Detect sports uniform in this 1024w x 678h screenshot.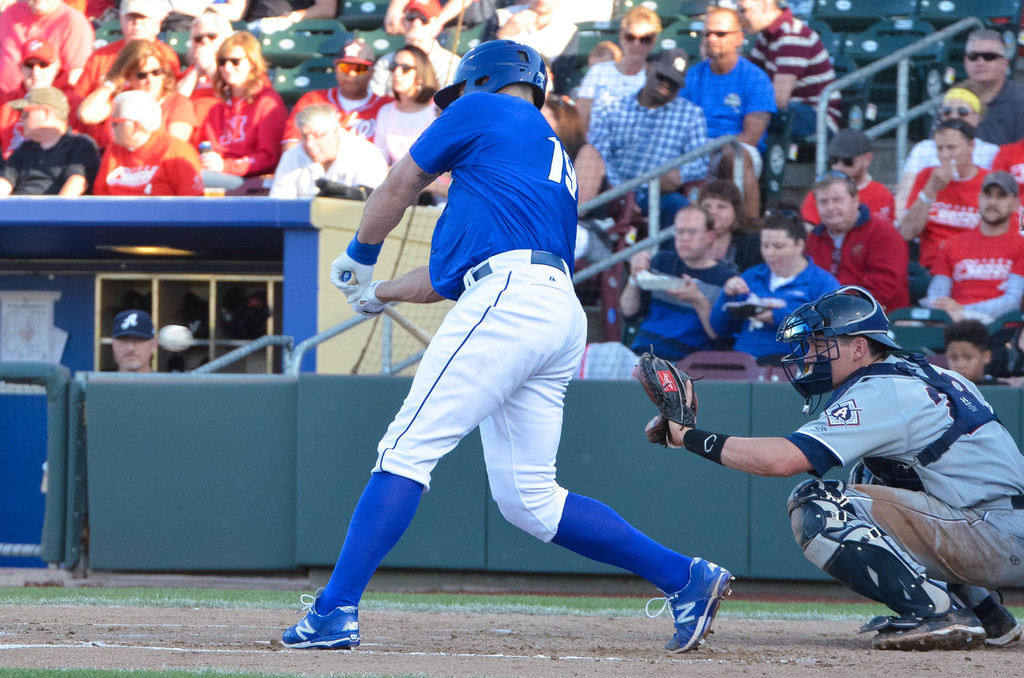
Detection: locate(364, 92, 445, 179).
